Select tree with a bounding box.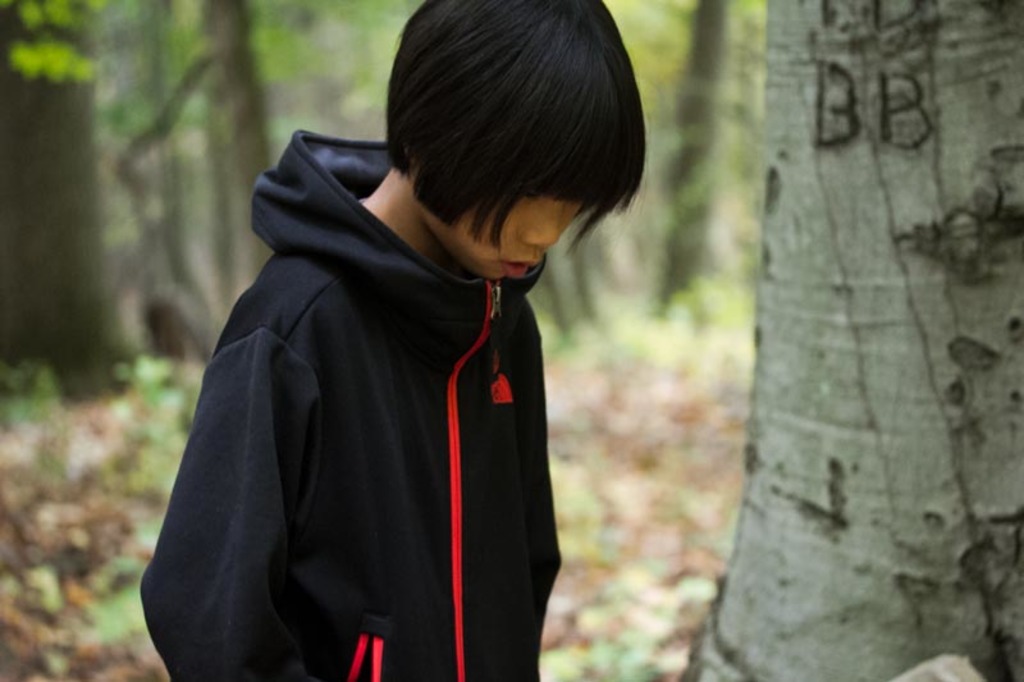
select_region(678, 1, 1016, 681).
